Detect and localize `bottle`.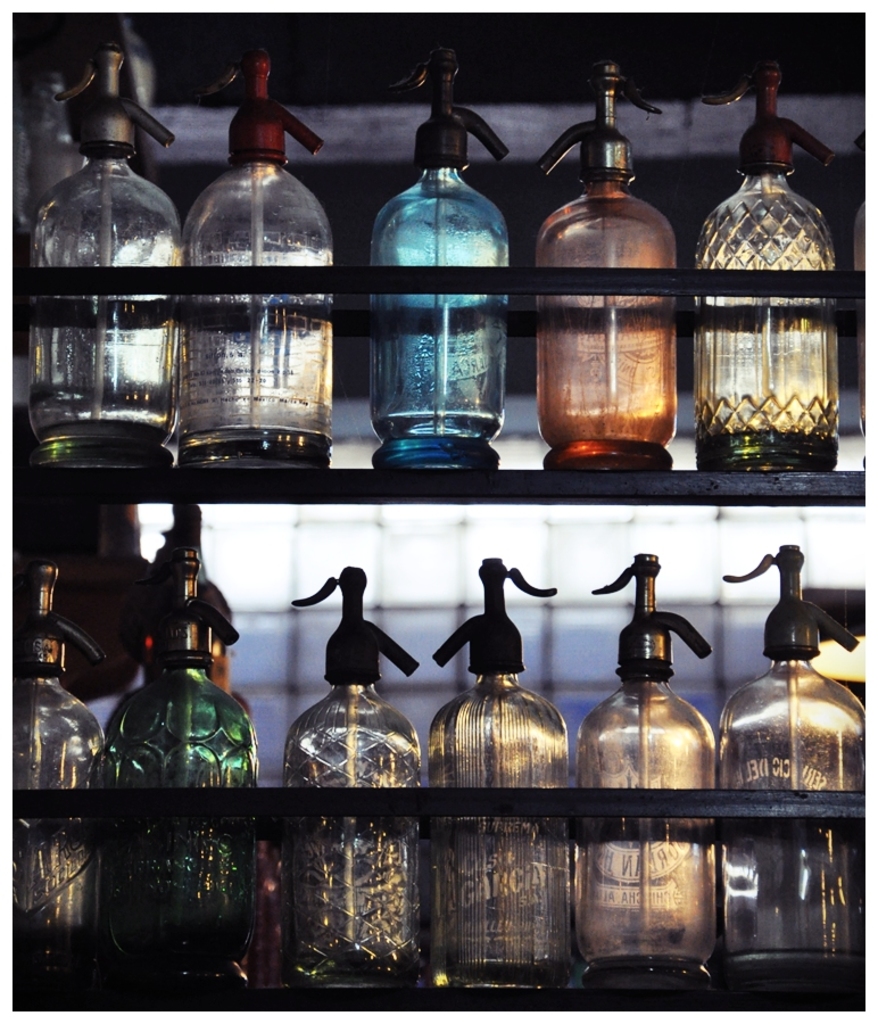
Localized at Rect(525, 47, 697, 477).
